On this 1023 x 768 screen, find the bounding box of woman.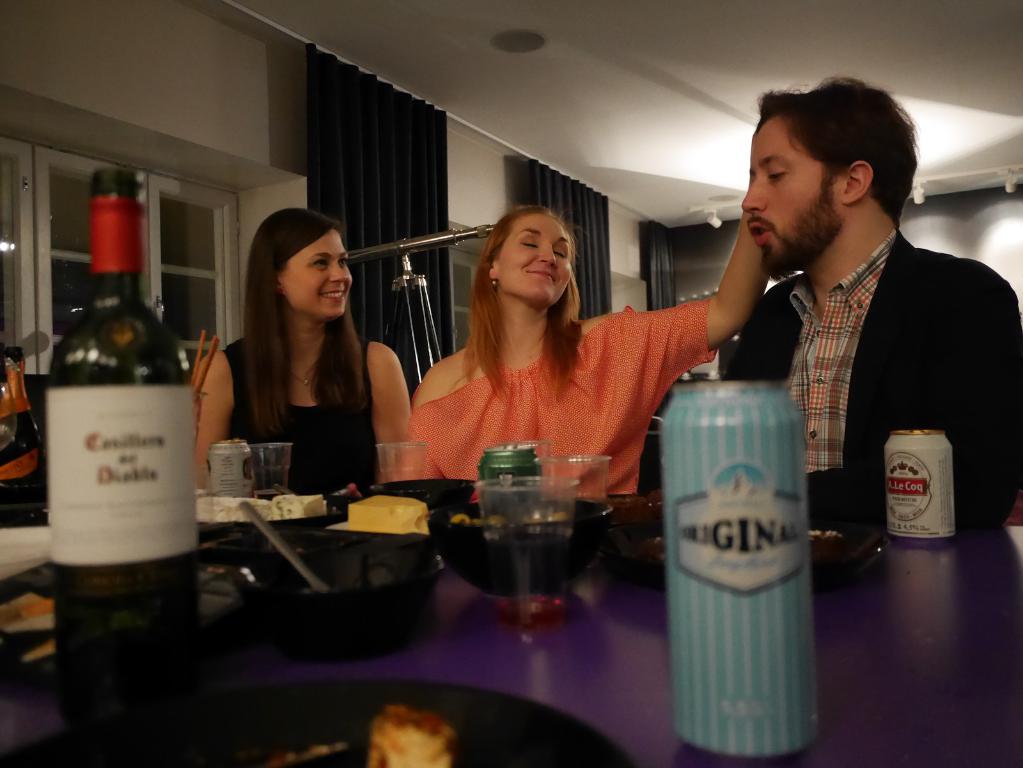
Bounding box: 200 217 403 513.
